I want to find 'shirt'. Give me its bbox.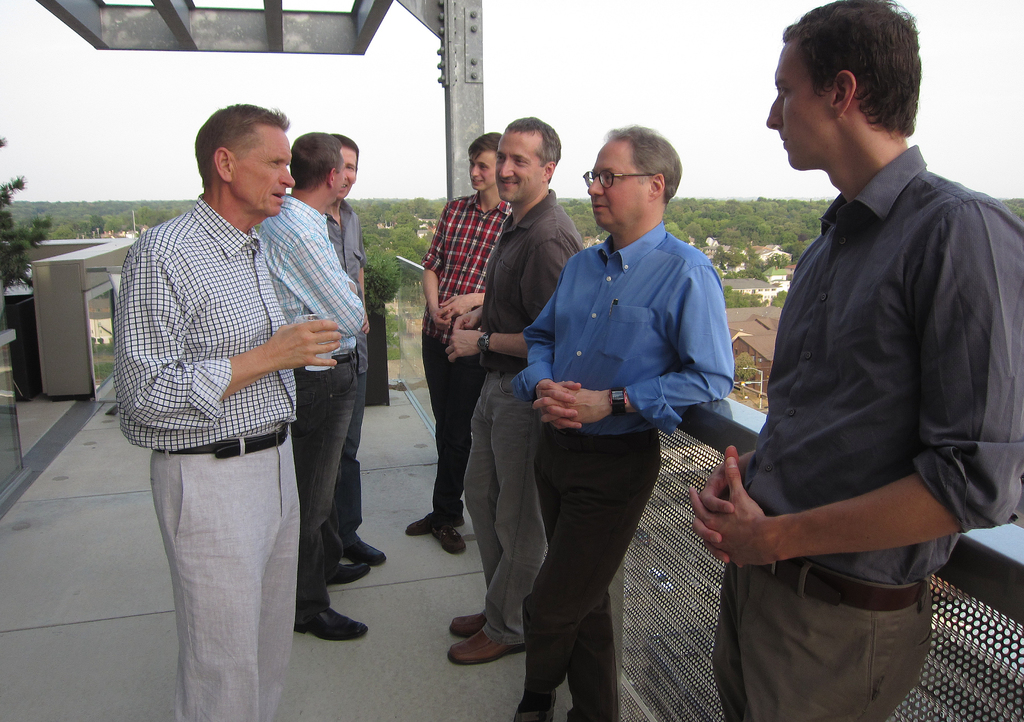
<box>420,192,510,345</box>.
